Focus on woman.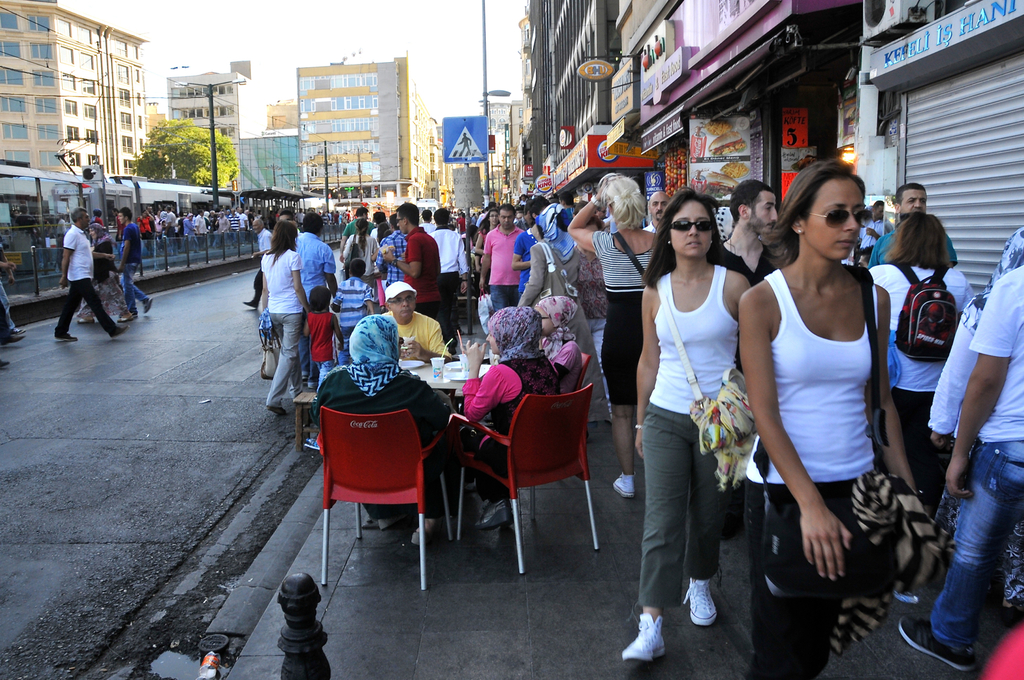
Focused at {"x1": 317, "y1": 303, "x2": 445, "y2": 574}.
